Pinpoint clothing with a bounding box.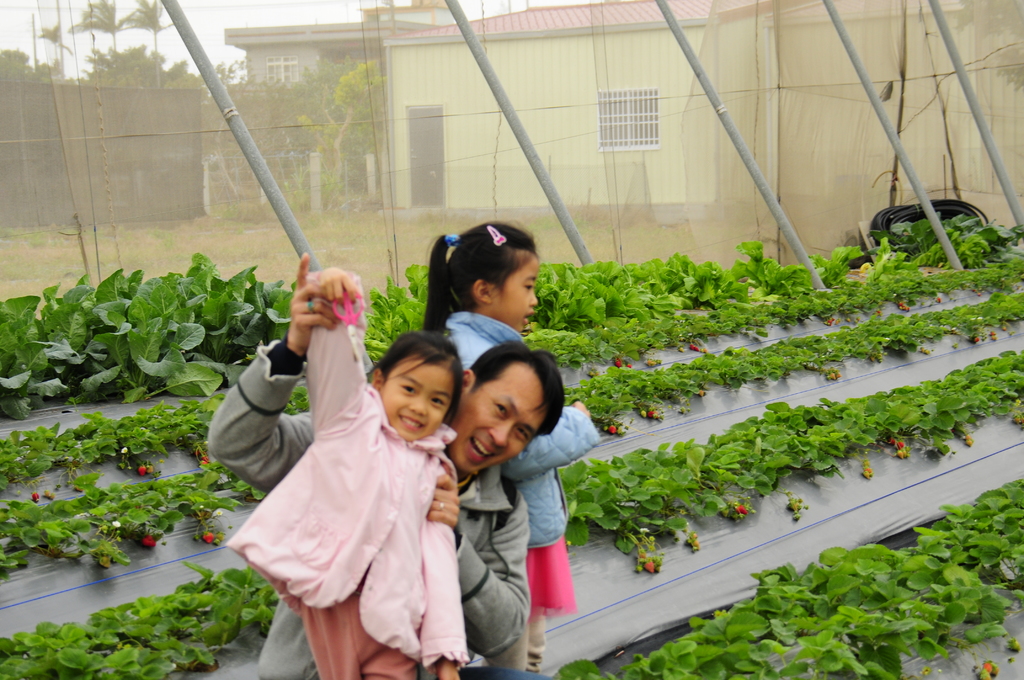
region(191, 341, 543, 676).
